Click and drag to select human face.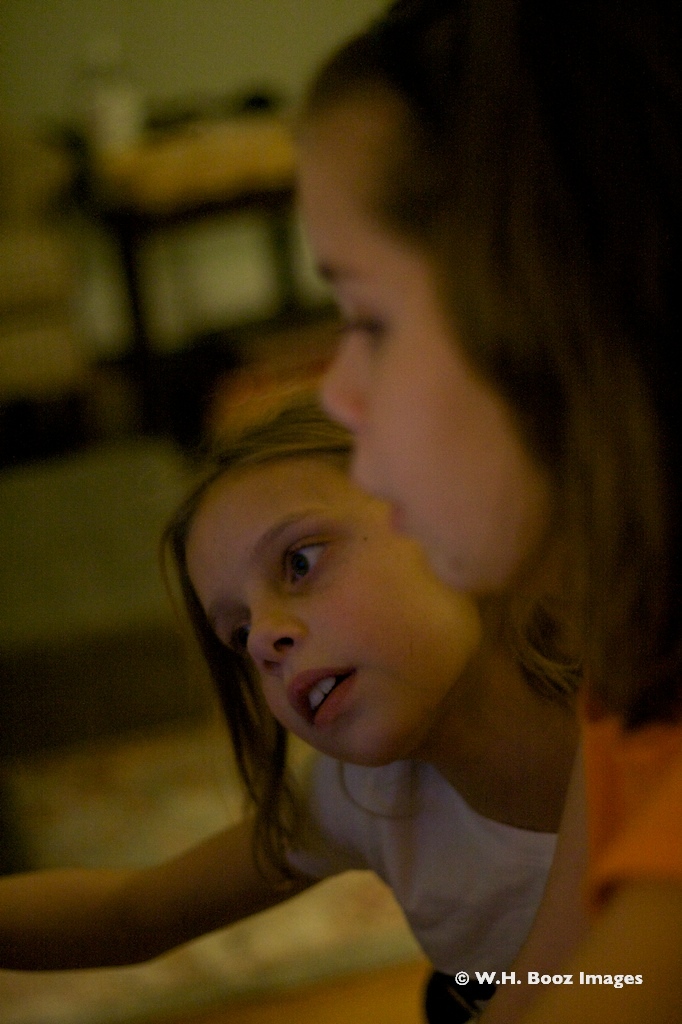
Selection: x1=306 y1=111 x2=555 y2=597.
